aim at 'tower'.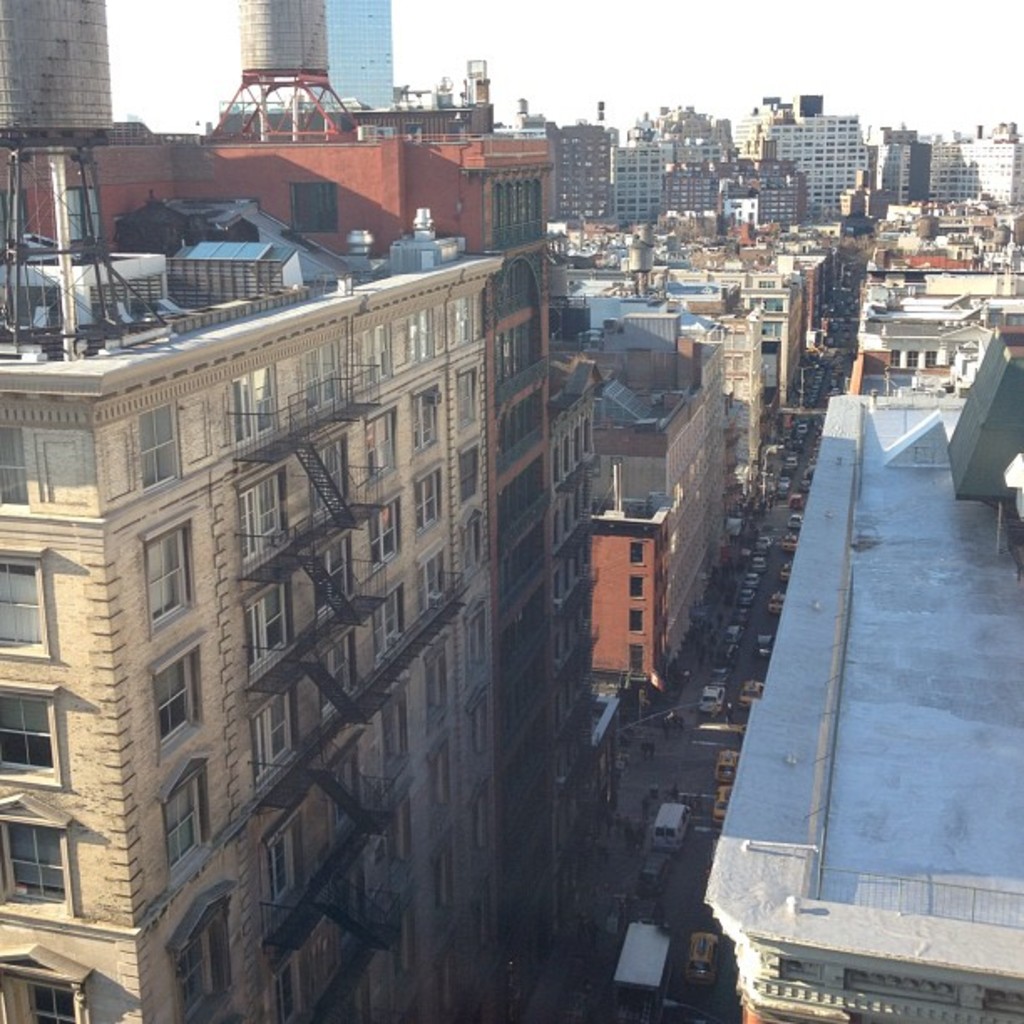
Aimed at [308, 0, 395, 114].
